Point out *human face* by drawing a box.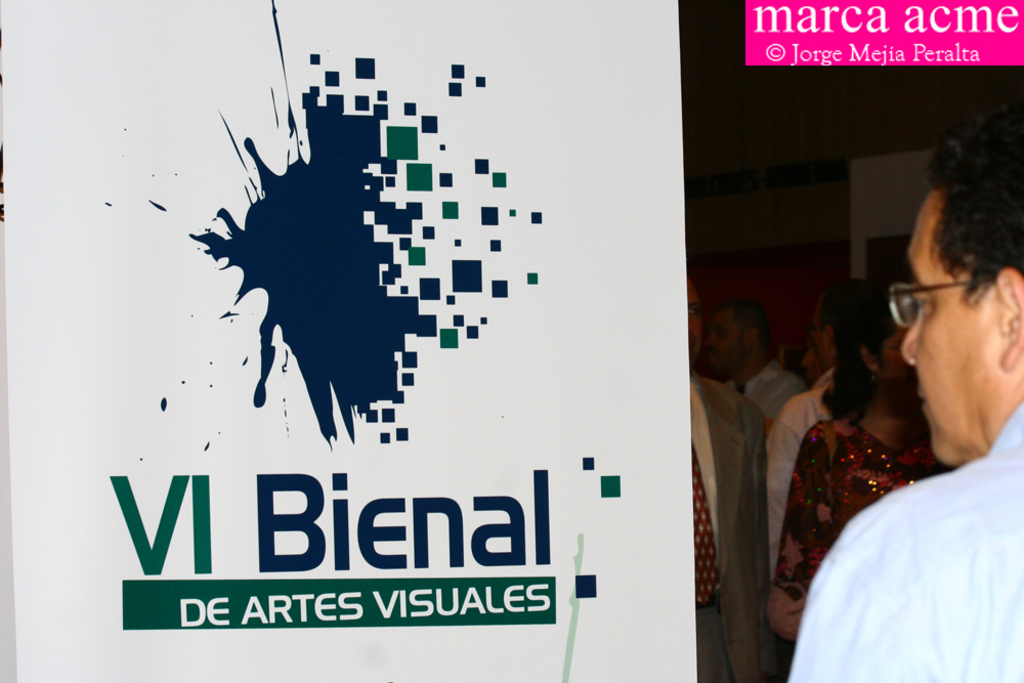
{"left": 903, "top": 186, "right": 999, "bottom": 466}.
